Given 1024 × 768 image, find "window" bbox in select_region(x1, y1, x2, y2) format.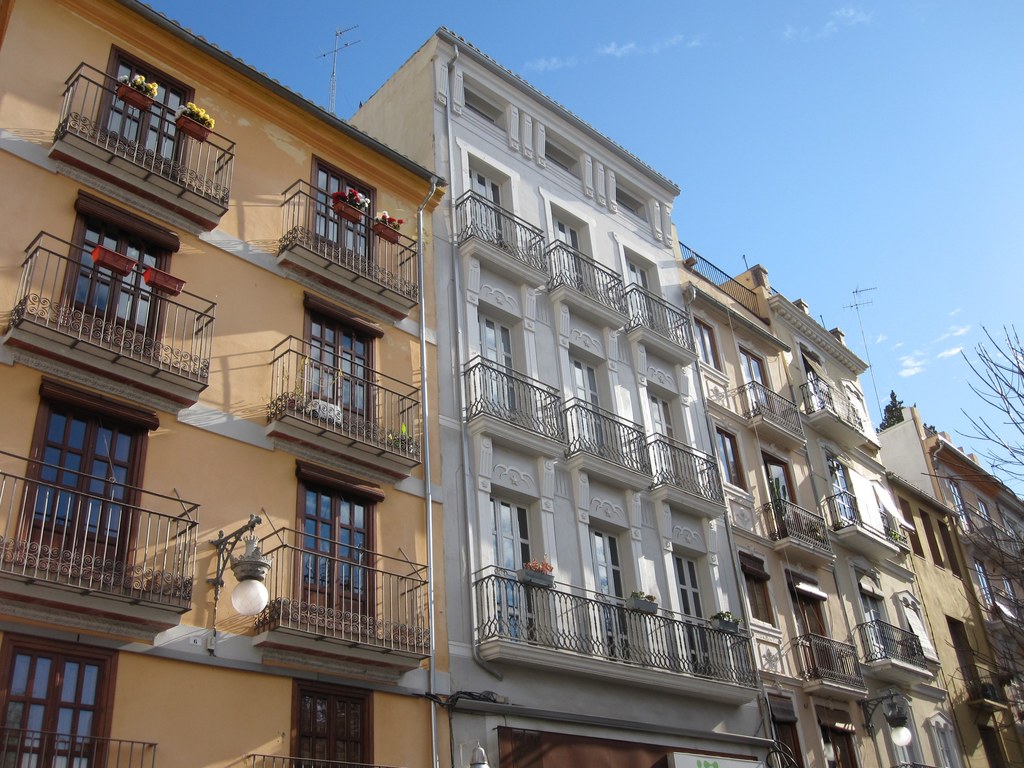
select_region(696, 319, 732, 394).
